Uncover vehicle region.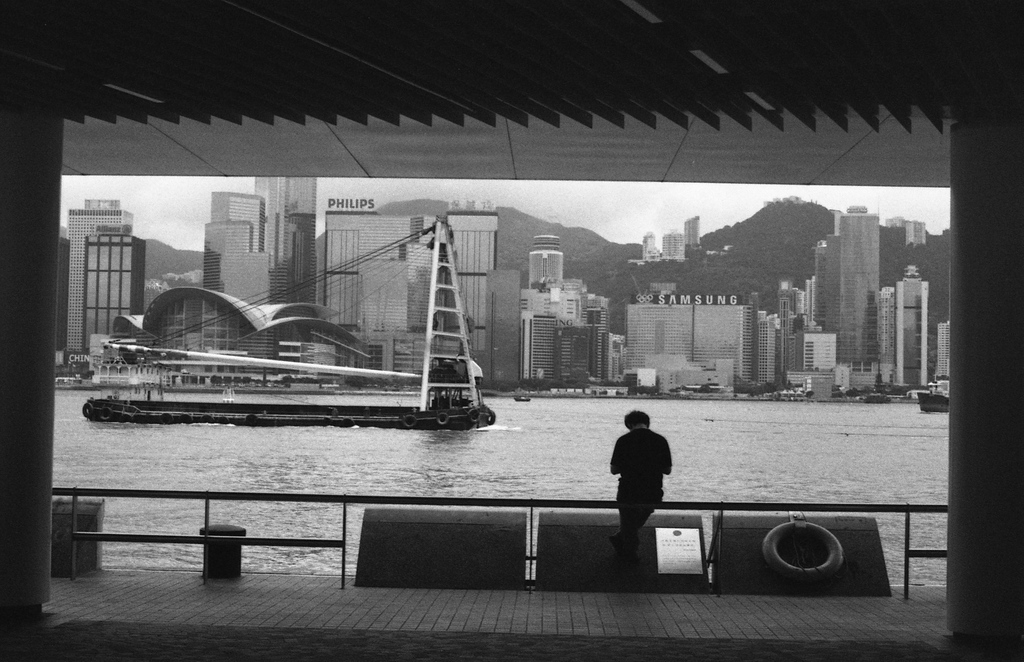
Uncovered: Rect(915, 366, 949, 412).
